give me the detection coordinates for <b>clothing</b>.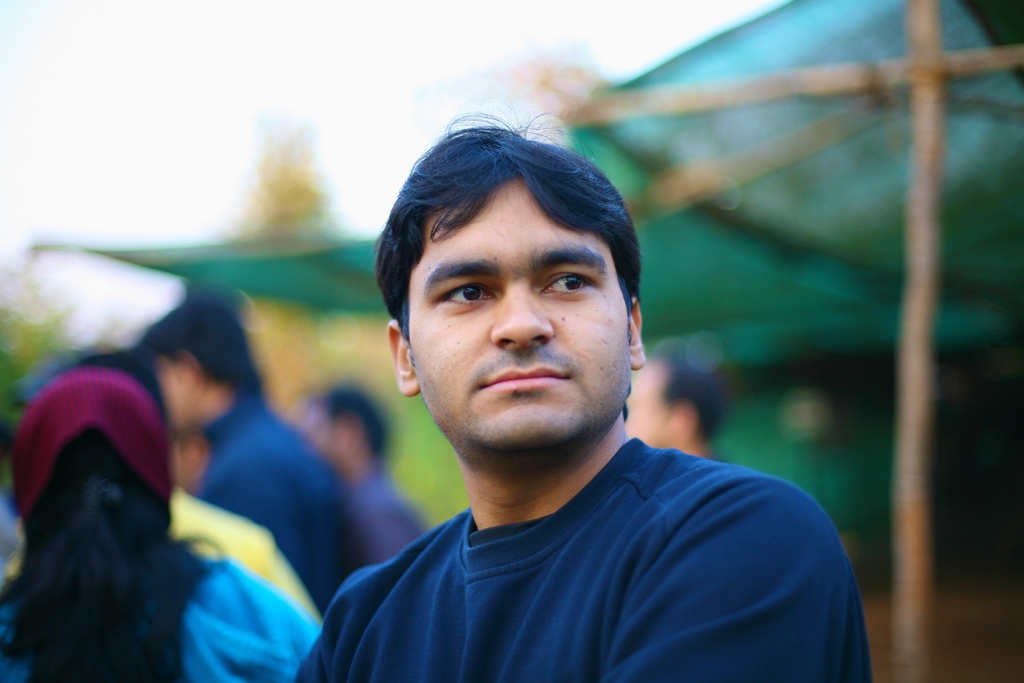
pyautogui.locateOnScreen(0, 484, 319, 619).
